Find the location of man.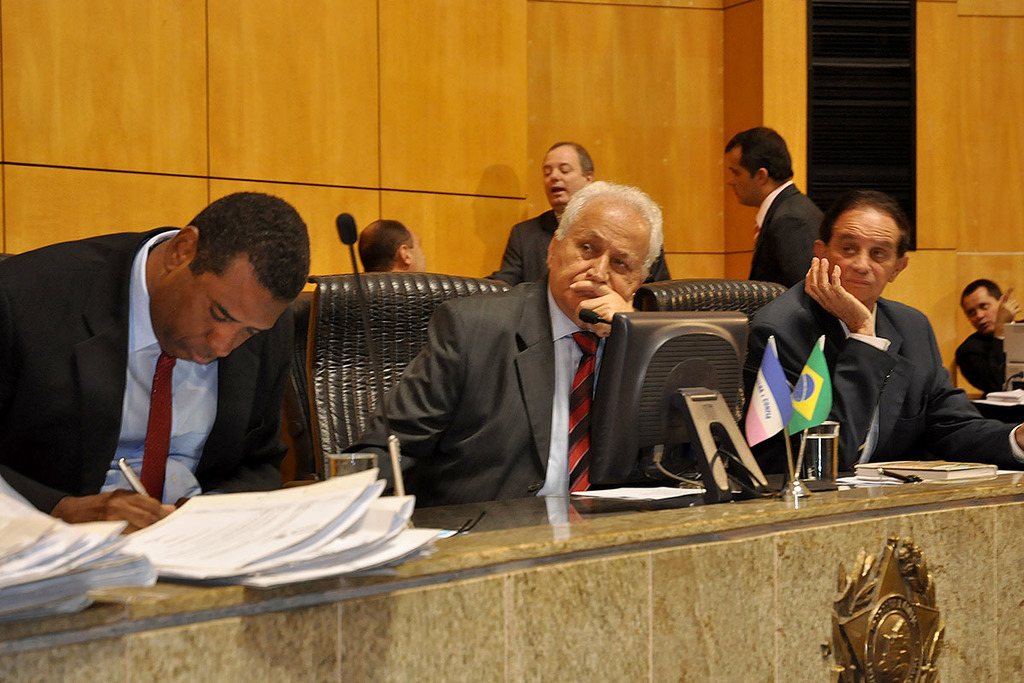
Location: 0:168:317:534.
